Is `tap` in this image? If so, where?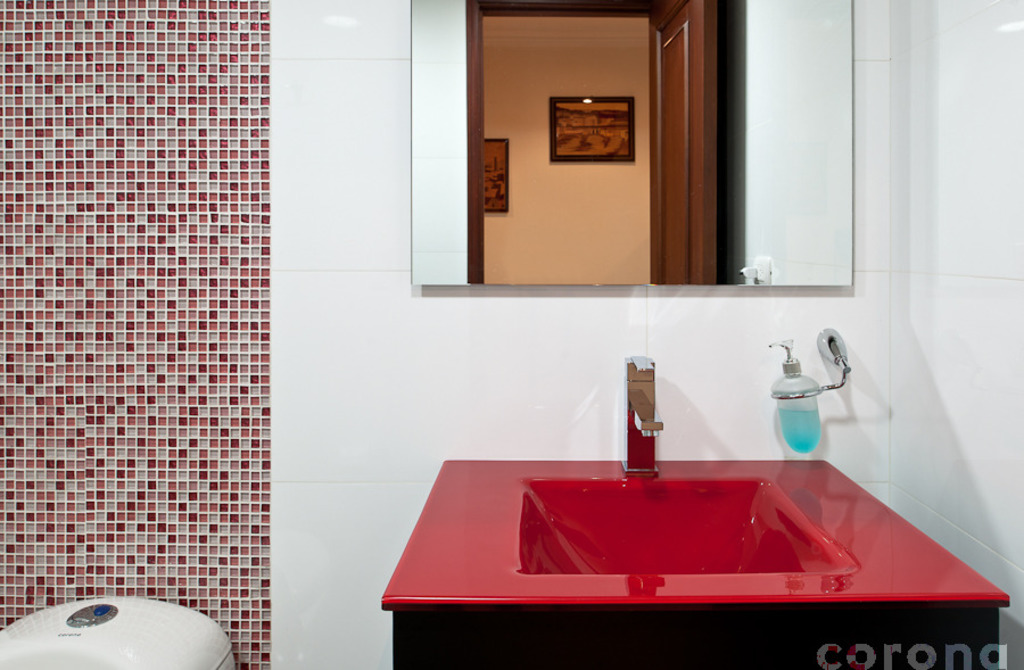
Yes, at (x1=619, y1=347, x2=666, y2=471).
